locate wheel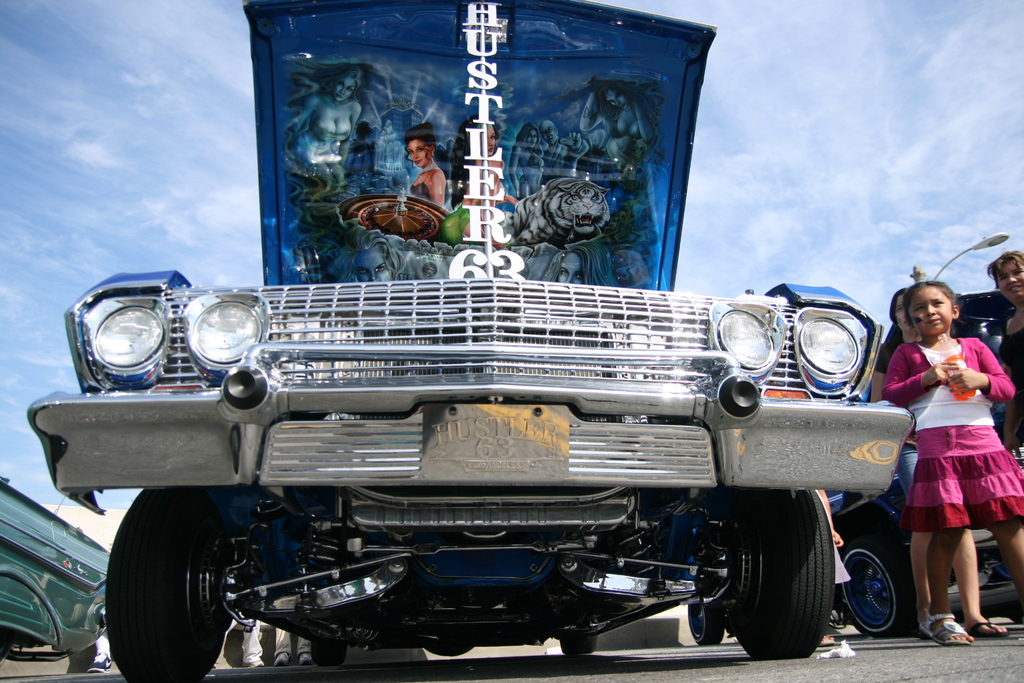
pyautogui.locateOnScreen(308, 641, 347, 667)
